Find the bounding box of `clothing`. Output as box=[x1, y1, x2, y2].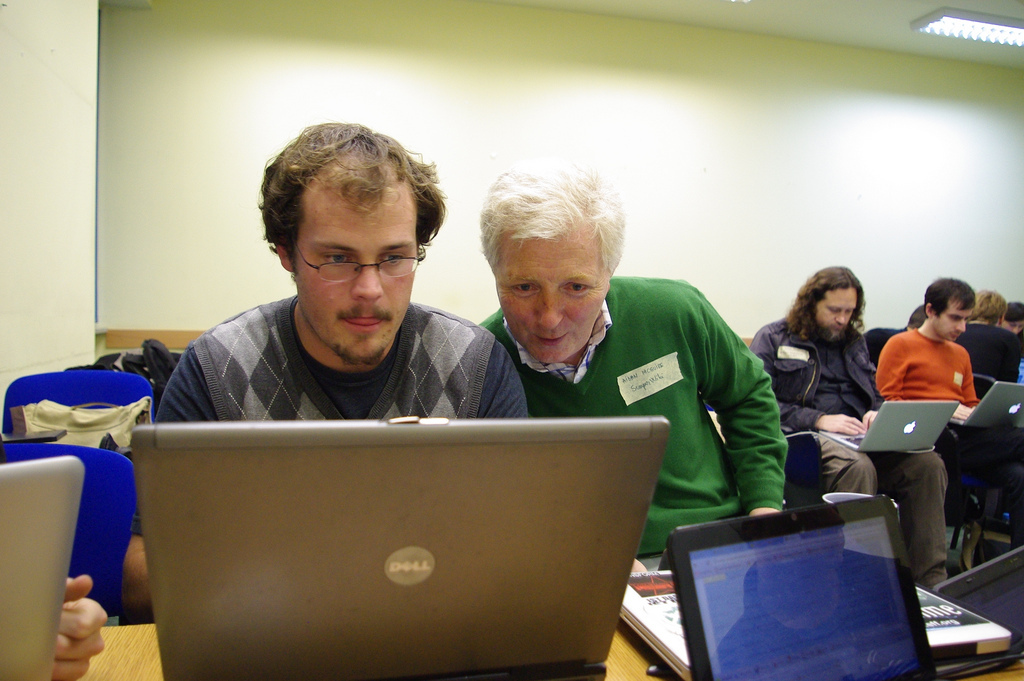
box=[149, 290, 529, 426].
